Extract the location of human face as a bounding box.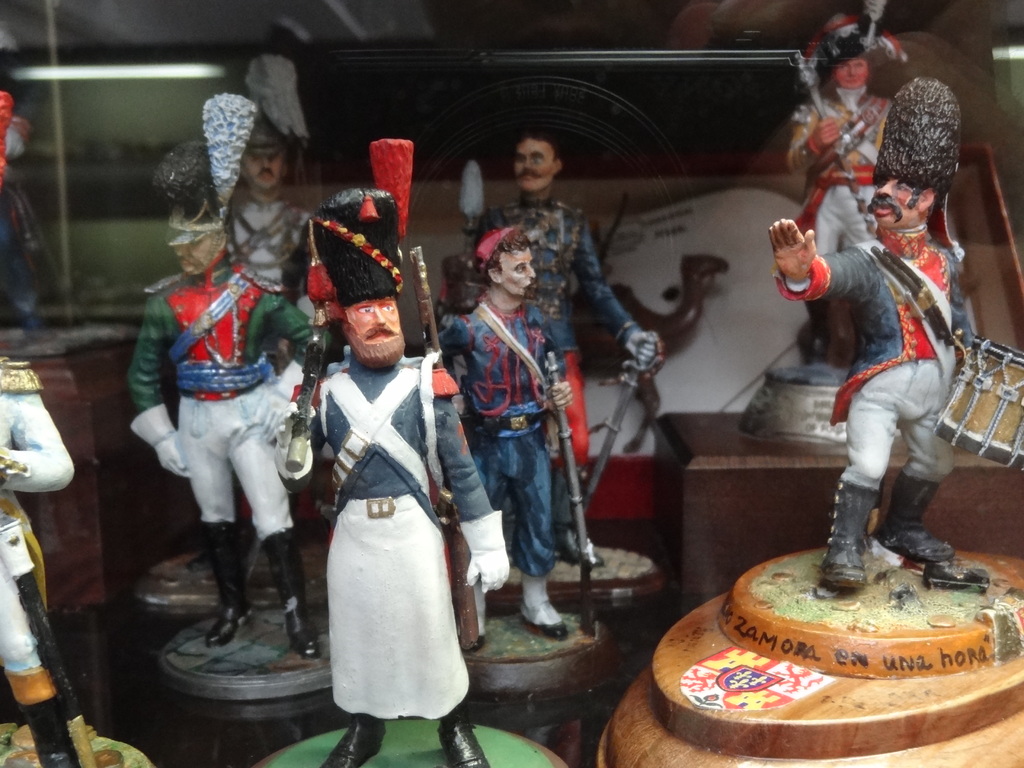
Rect(172, 244, 219, 278).
